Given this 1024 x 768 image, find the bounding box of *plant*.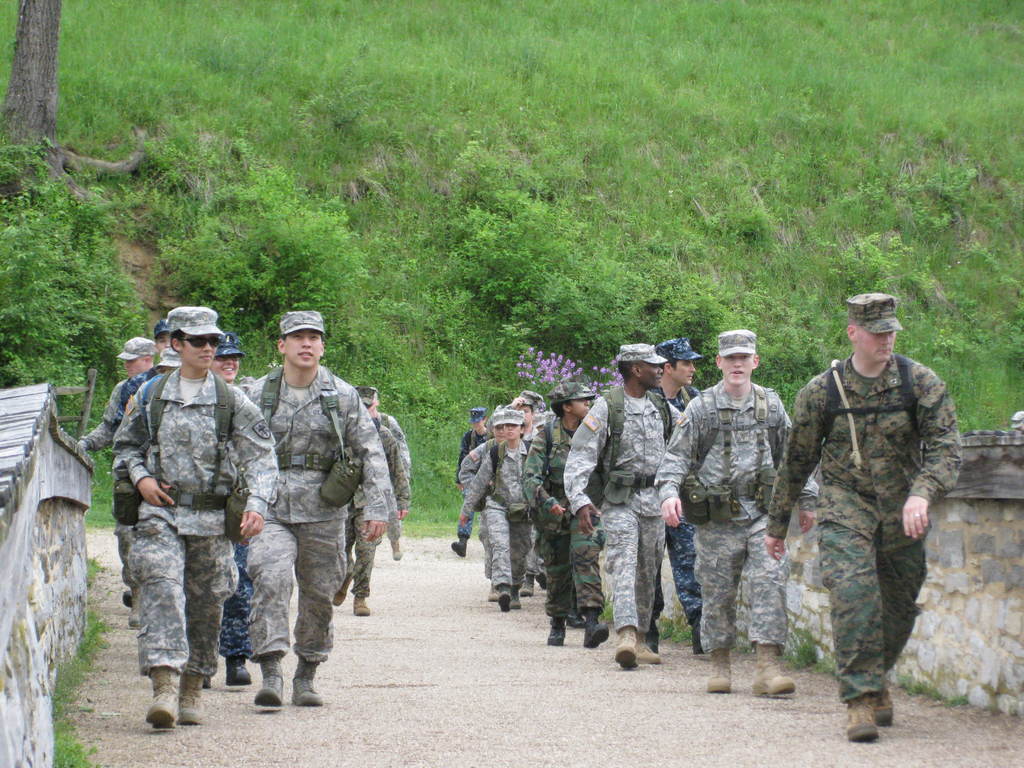
BBox(82, 542, 116, 590).
